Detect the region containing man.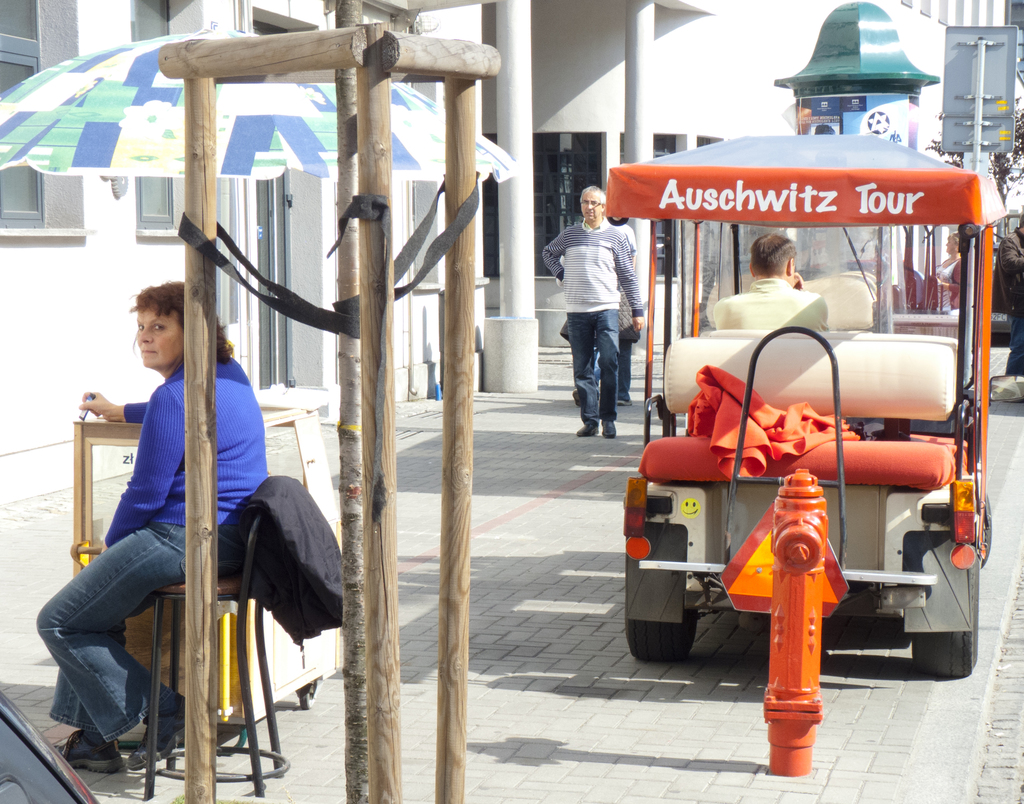
{"left": 708, "top": 231, "right": 836, "bottom": 332}.
